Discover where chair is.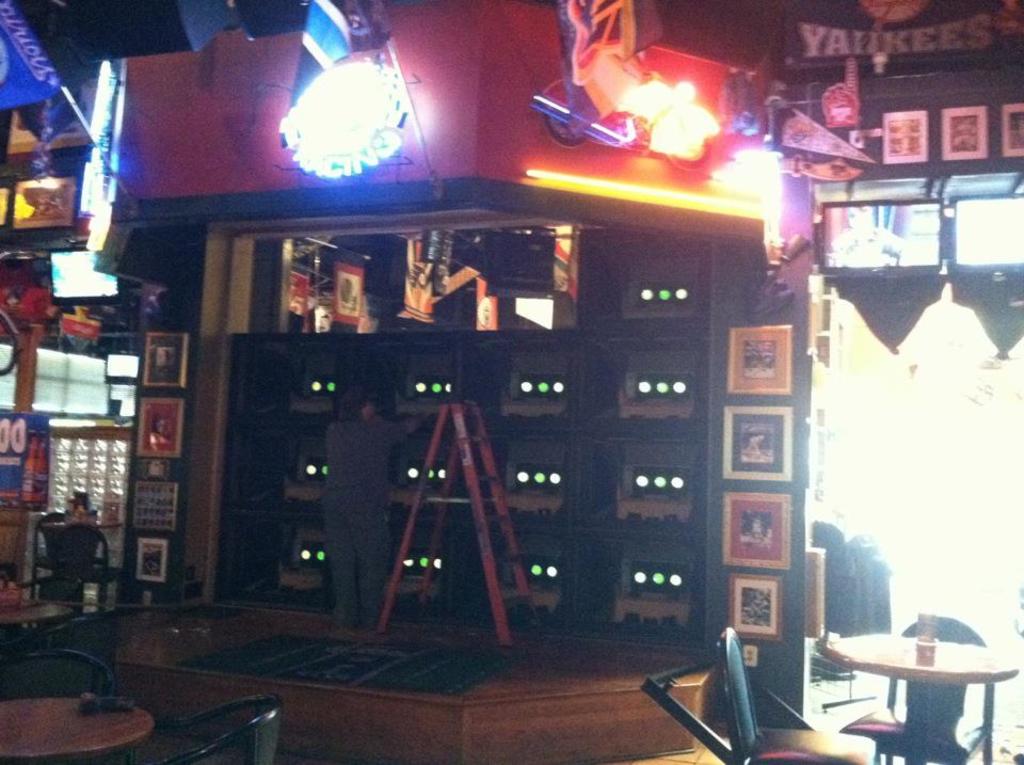
Discovered at left=715, top=625, right=877, bottom=764.
